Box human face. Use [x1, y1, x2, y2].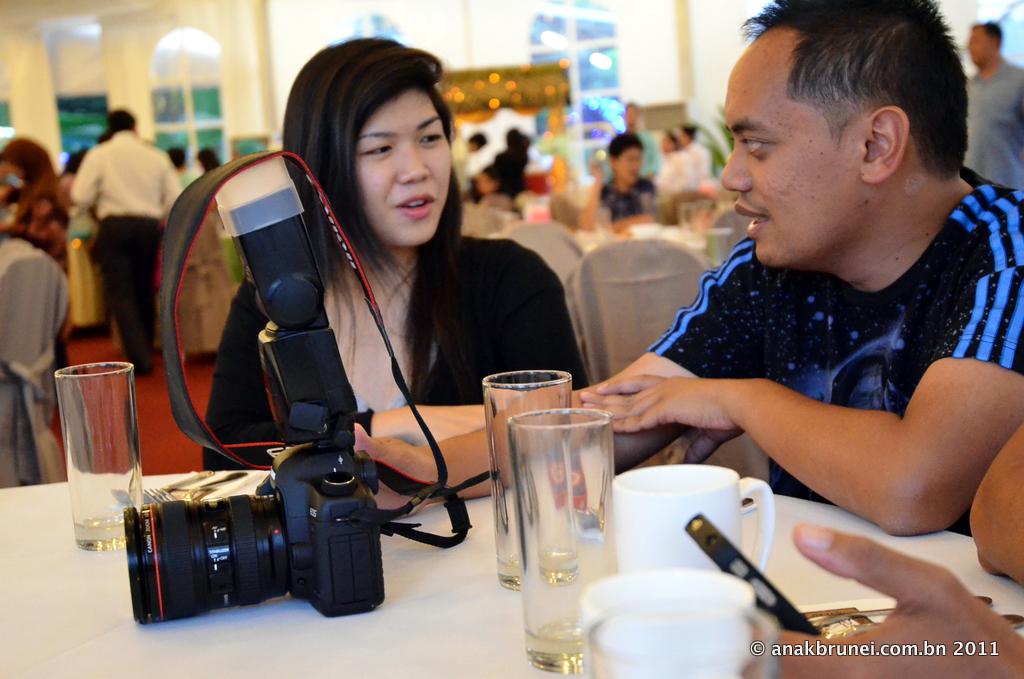
[719, 55, 864, 272].
